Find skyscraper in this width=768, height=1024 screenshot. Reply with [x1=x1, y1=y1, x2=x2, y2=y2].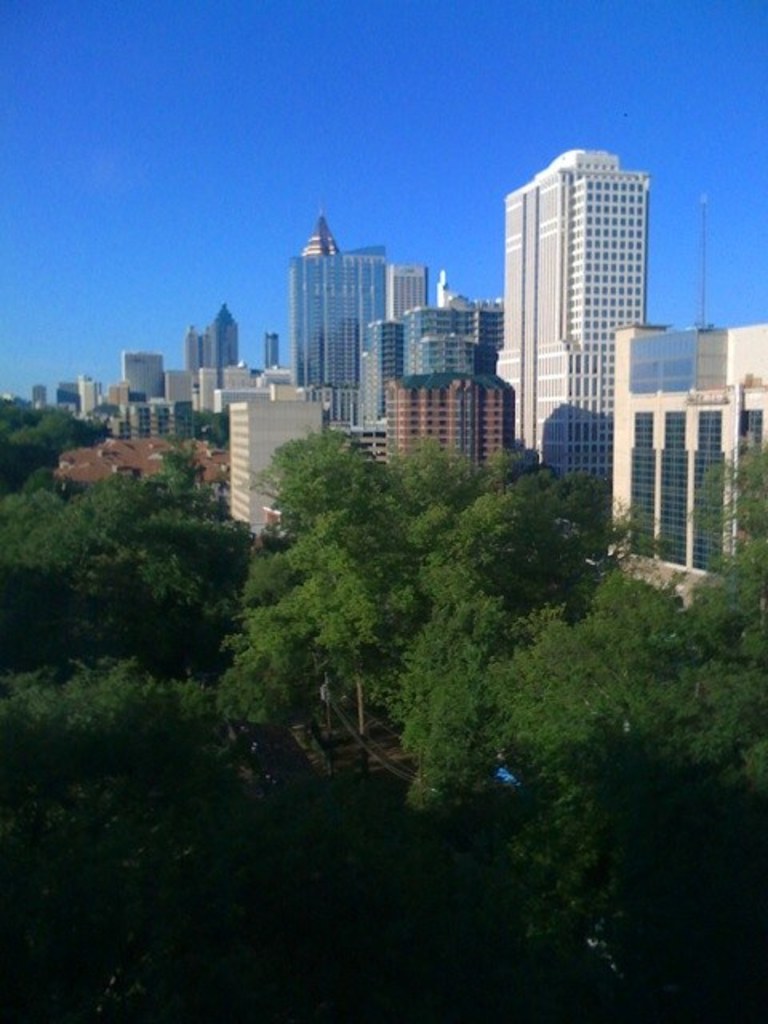
[x1=363, y1=309, x2=502, y2=413].
